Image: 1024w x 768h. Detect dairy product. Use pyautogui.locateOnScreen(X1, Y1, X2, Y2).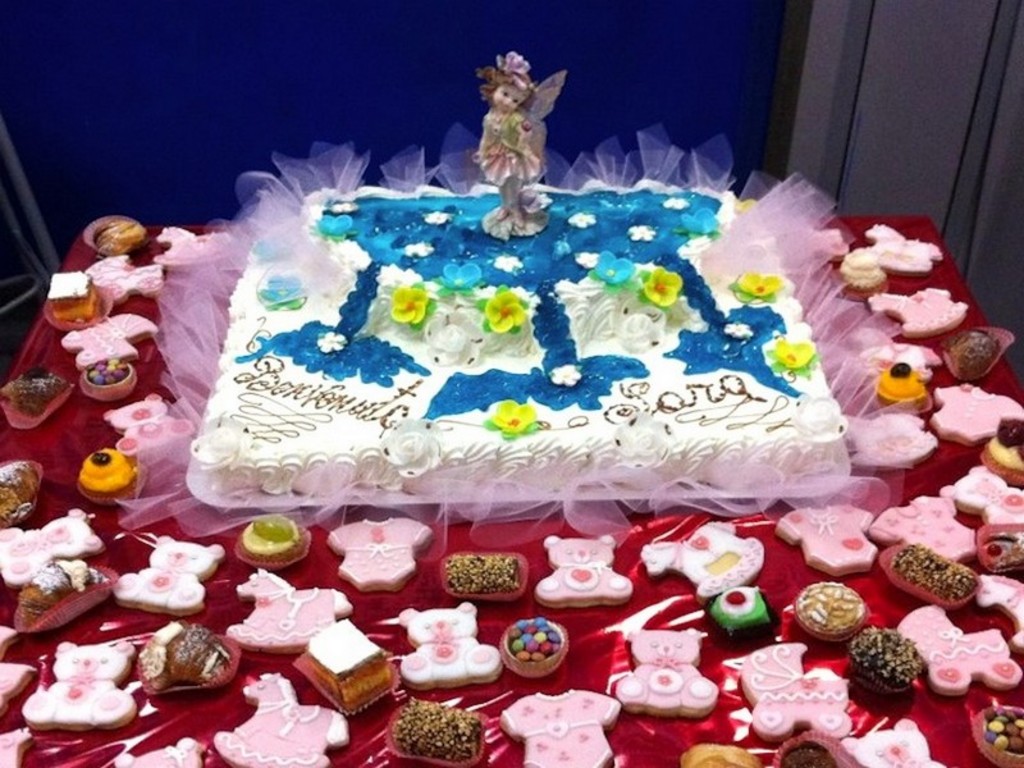
pyautogui.locateOnScreen(803, 500, 872, 566).
